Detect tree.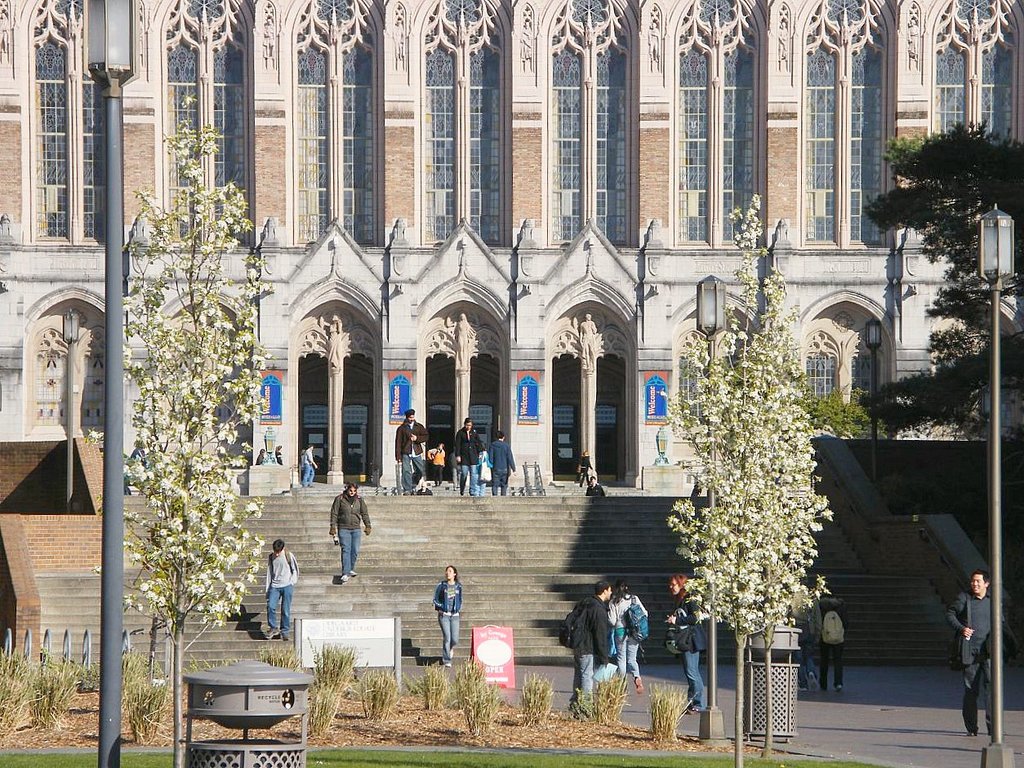
Detected at BBox(660, 252, 854, 703).
